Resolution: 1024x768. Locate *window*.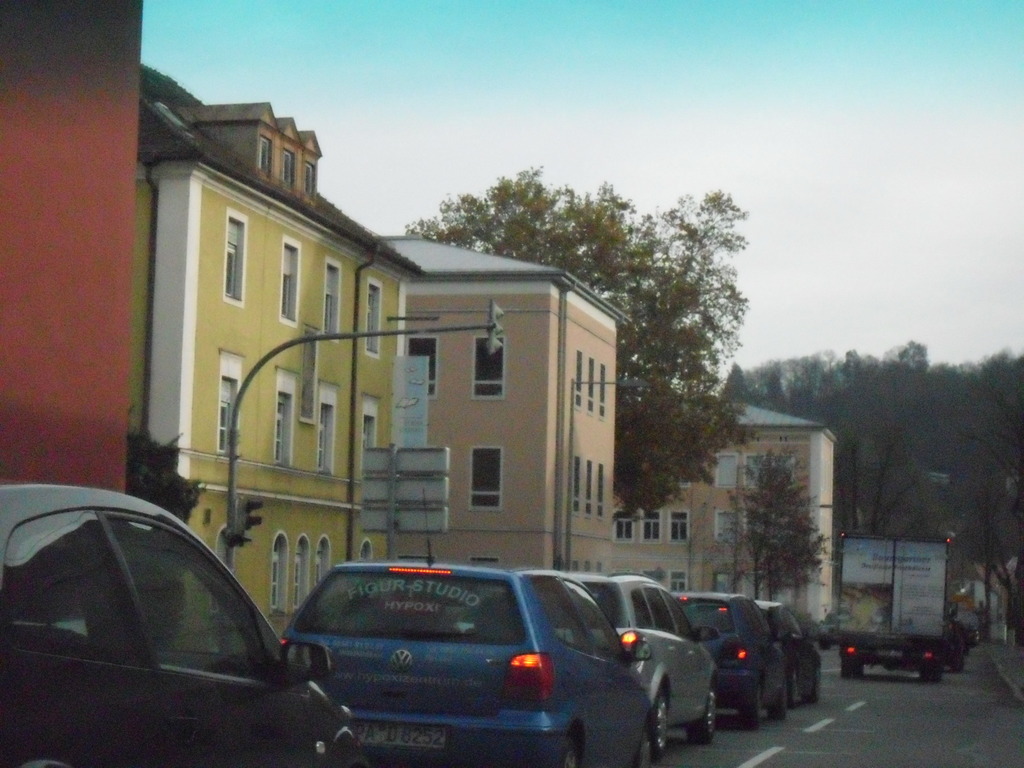
l=314, t=533, r=333, b=589.
